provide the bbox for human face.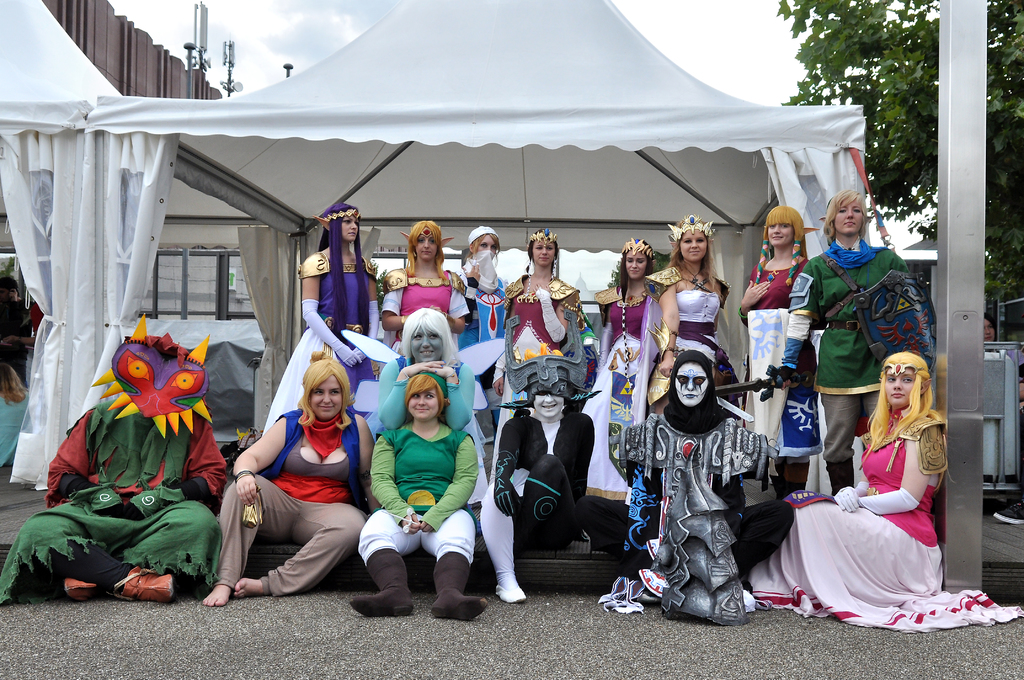
<box>833,199,868,236</box>.
